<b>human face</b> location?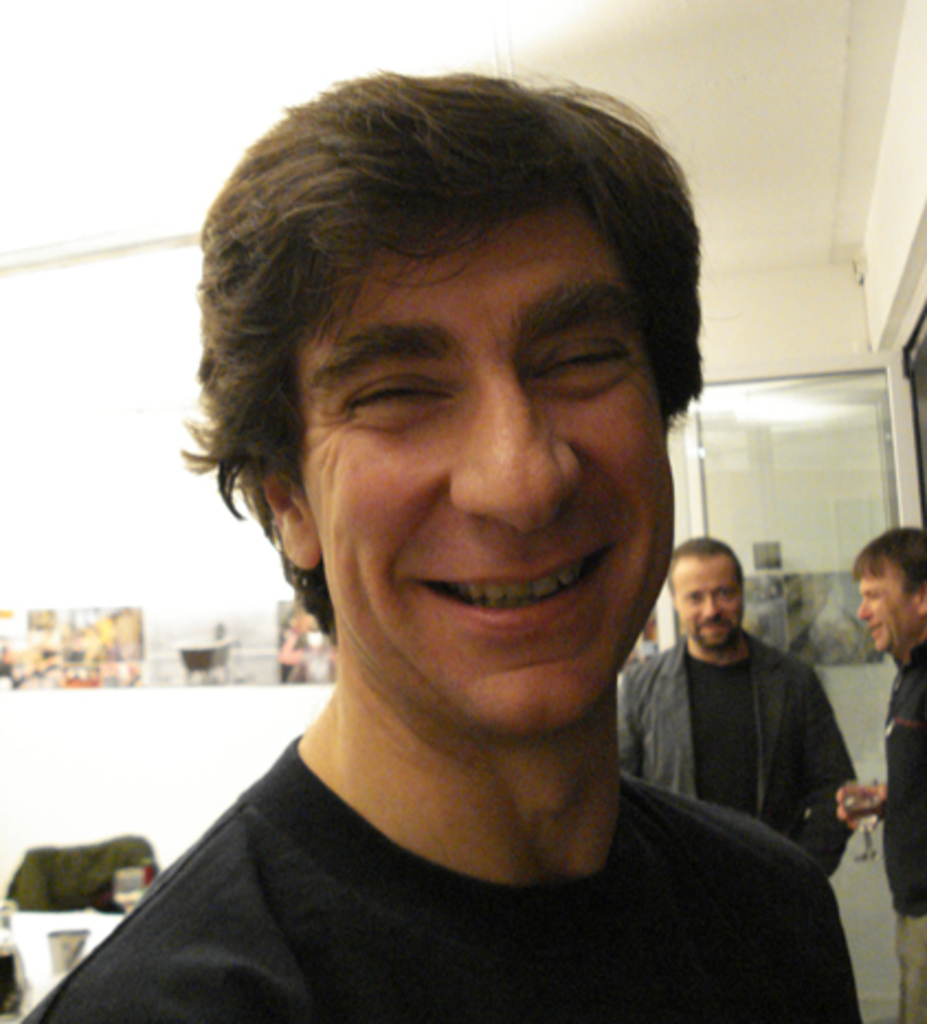
(x1=294, y1=213, x2=677, y2=747)
